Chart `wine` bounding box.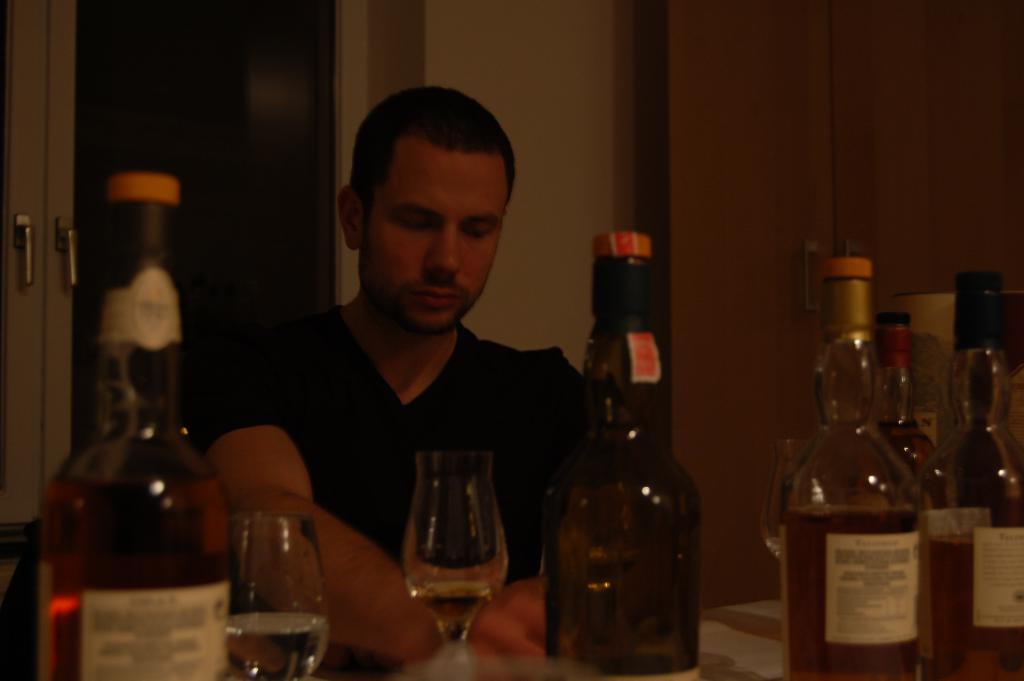
Charted: box(782, 506, 913, 680).
